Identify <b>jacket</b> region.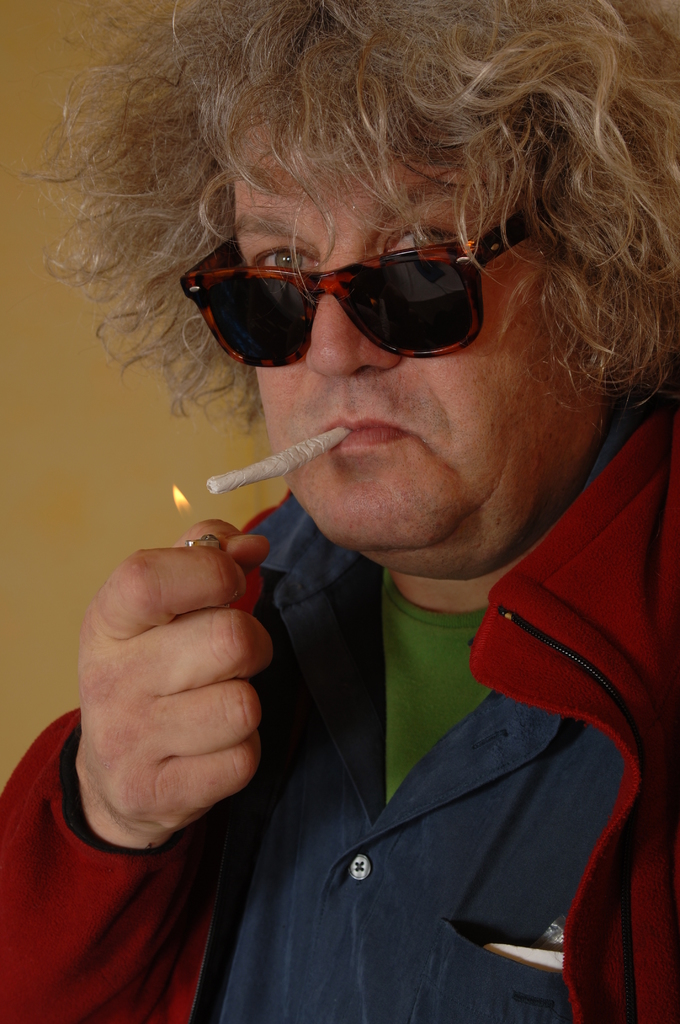
Region: box(0, 396, 679, 1023).
